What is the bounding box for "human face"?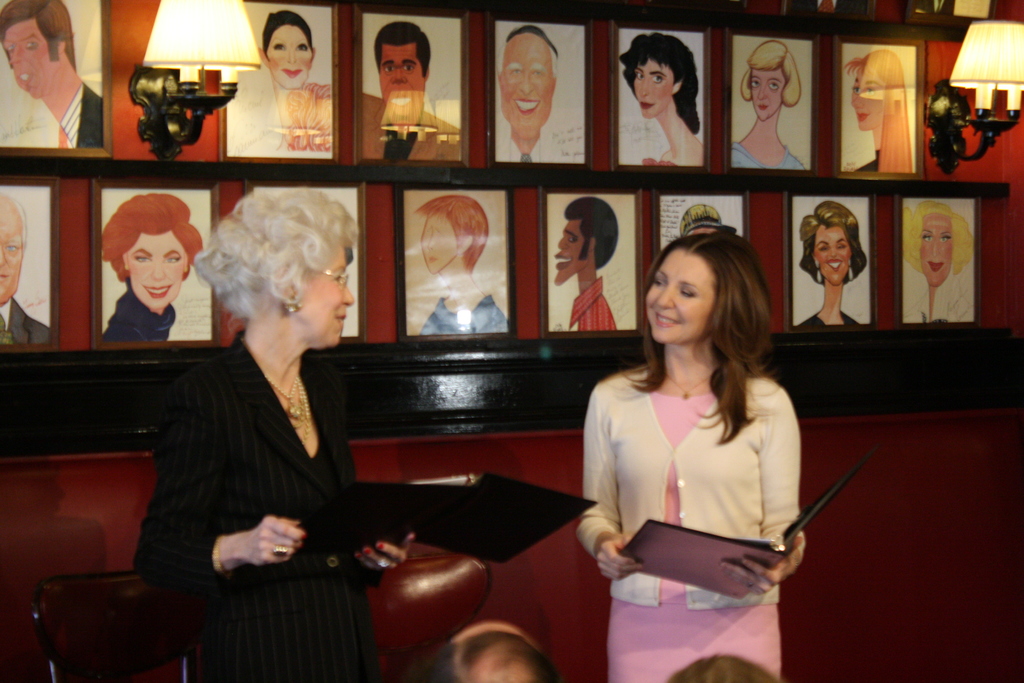
Rect(813, 227, 851, 283).
